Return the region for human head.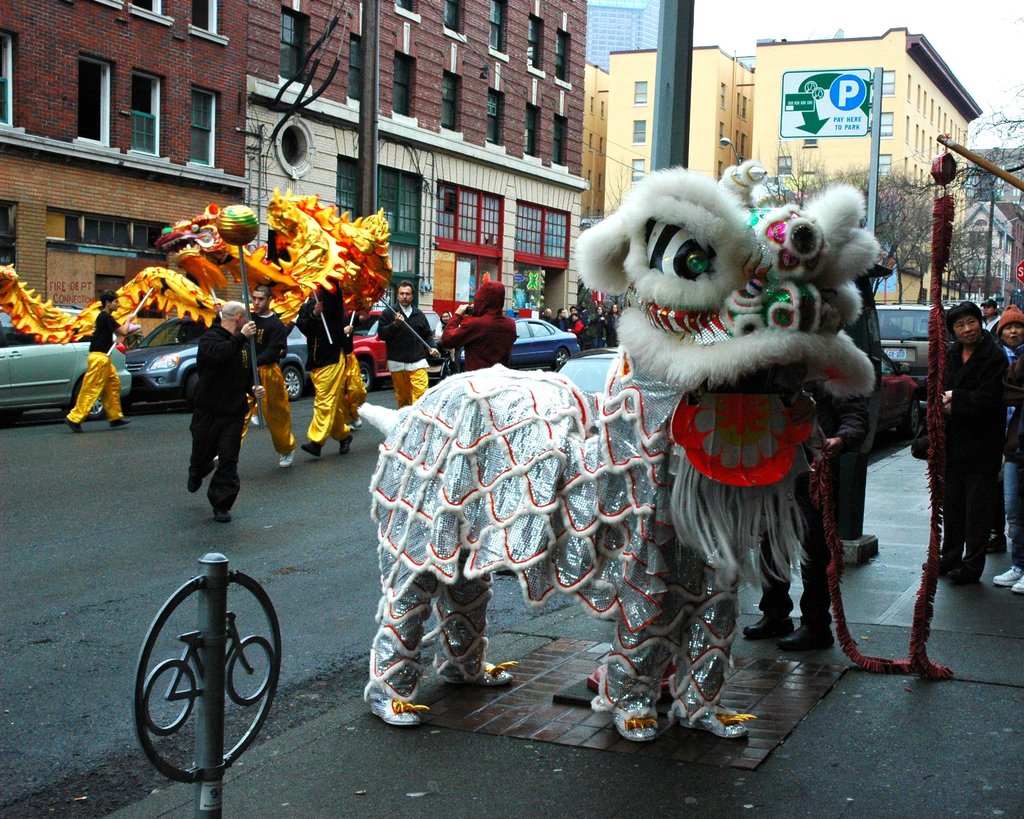
(572,312,580,322).
